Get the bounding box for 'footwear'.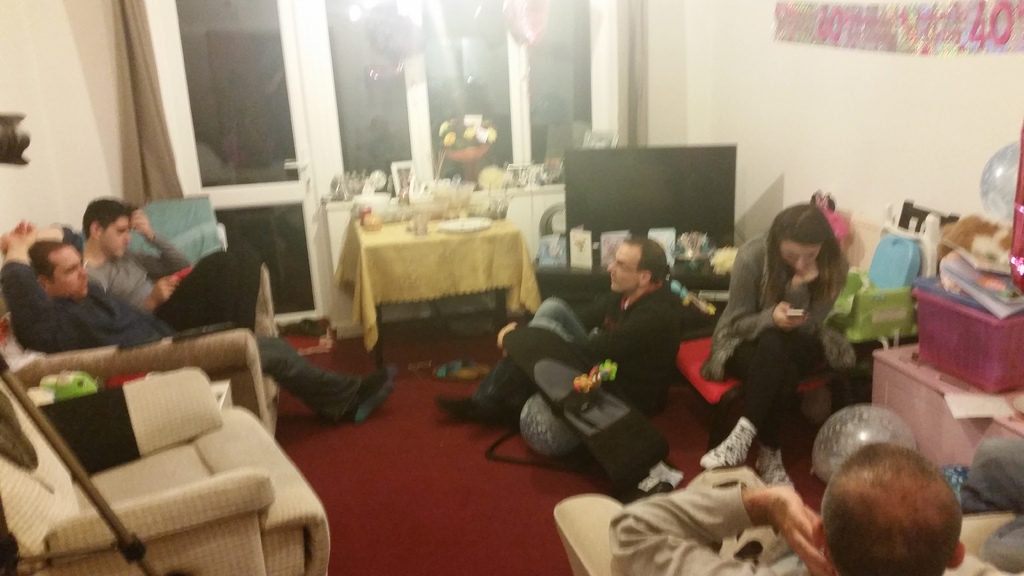
753 449 798 492.
